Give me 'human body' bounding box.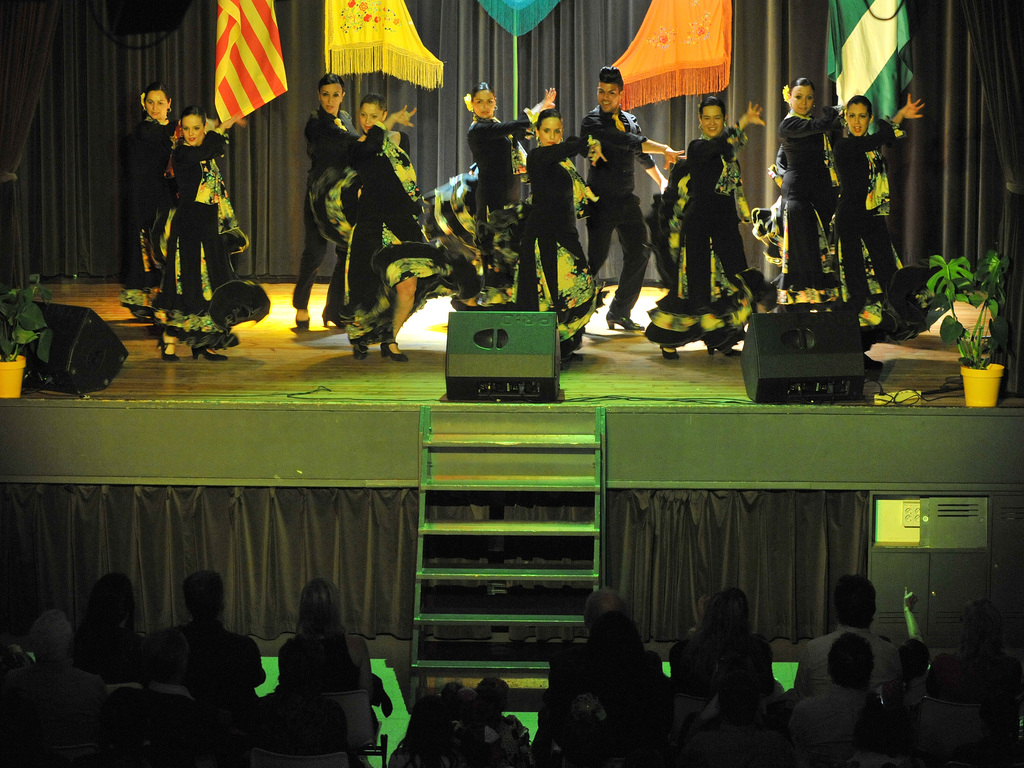
(x1=582, y1=69, x2=687, y2=330).
